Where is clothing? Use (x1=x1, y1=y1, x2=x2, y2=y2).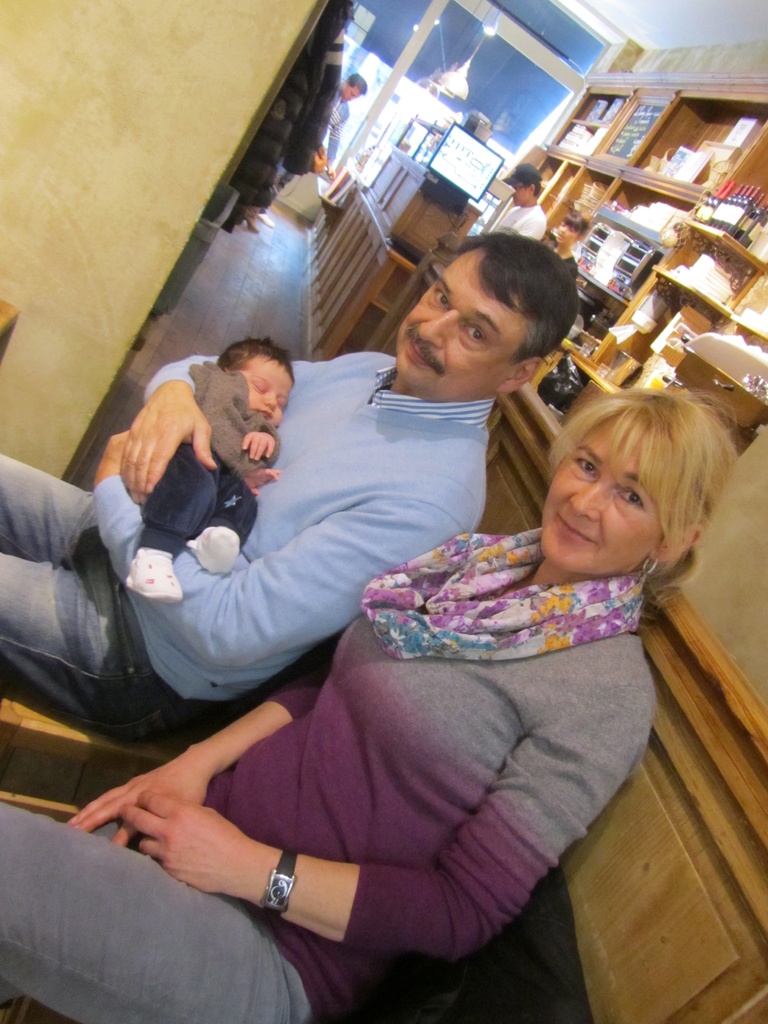
(x1=246, y1=0, x2=367, y2=190).
